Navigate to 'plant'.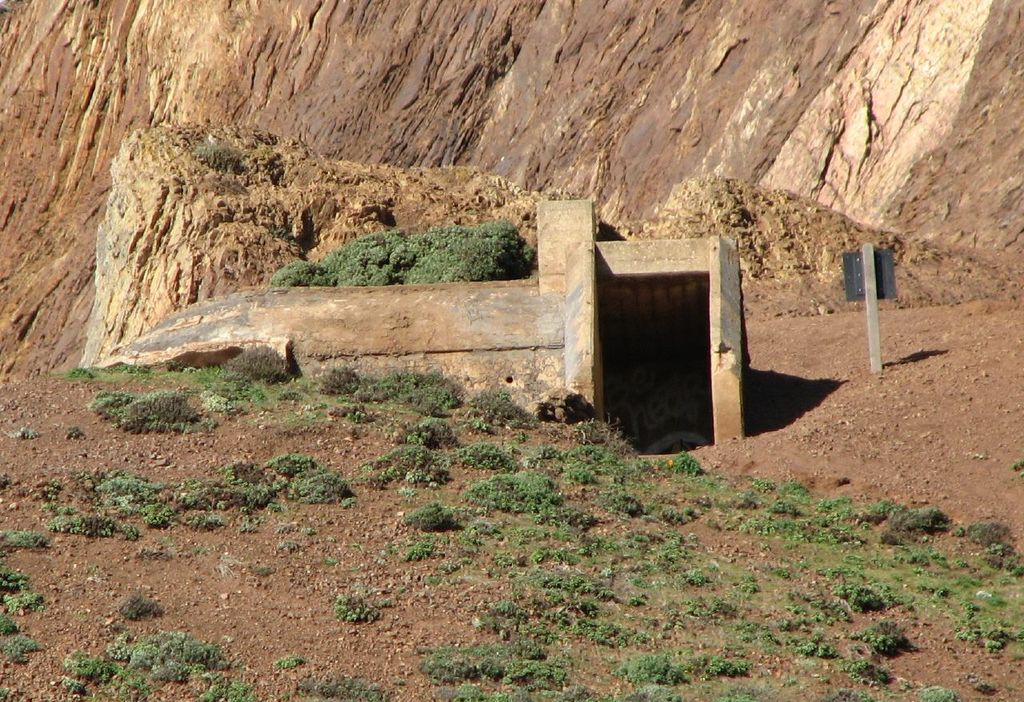
Navigation target: l=460, t=384, r=531, b=437.
